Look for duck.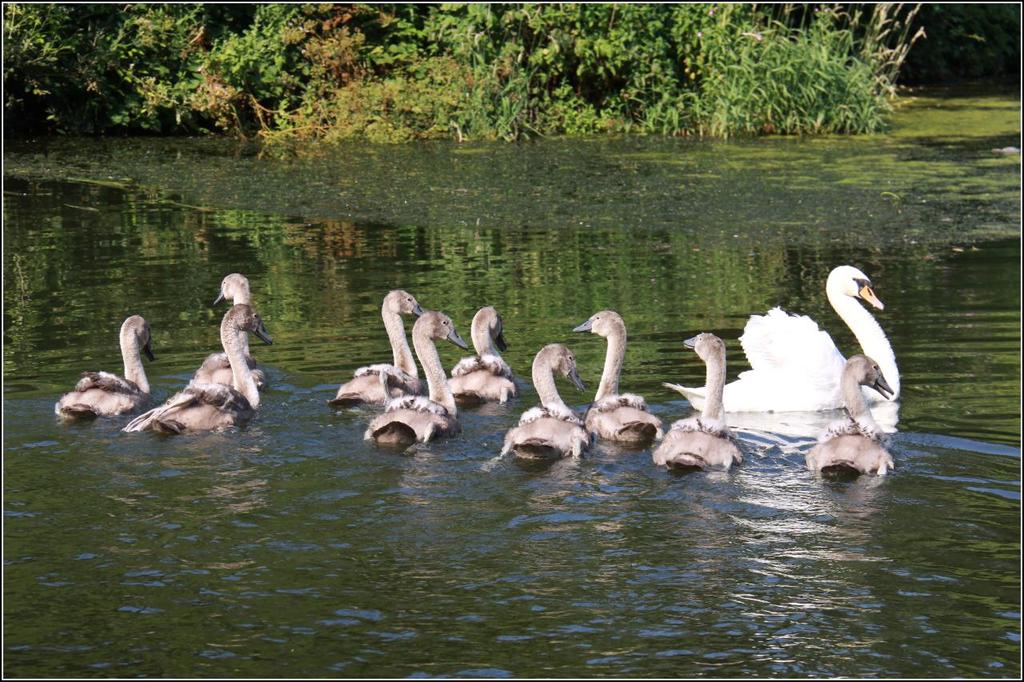
Found: <region>667, 264, 899, 425</region>.
